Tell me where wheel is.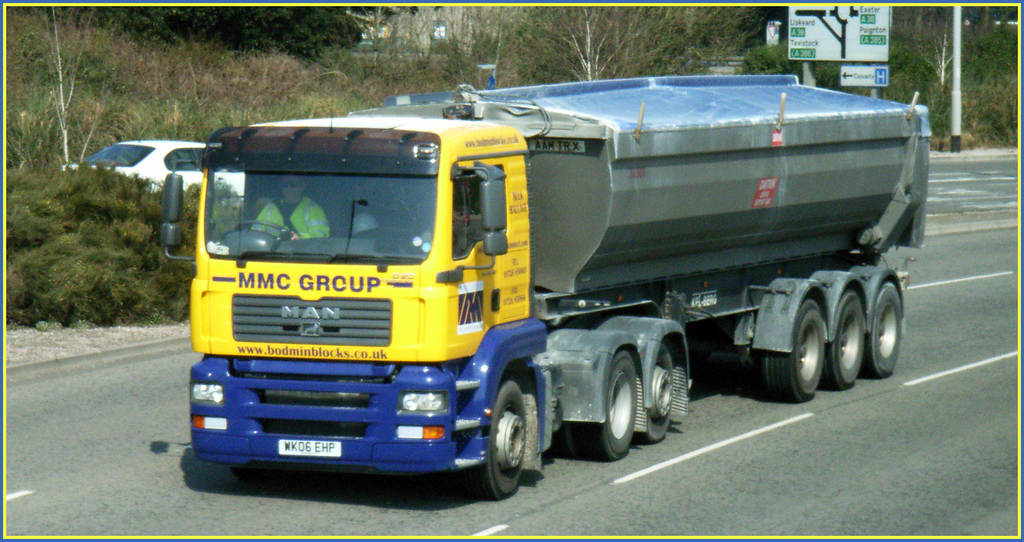
wheel is at bbox(232, 219, 291, 239).
